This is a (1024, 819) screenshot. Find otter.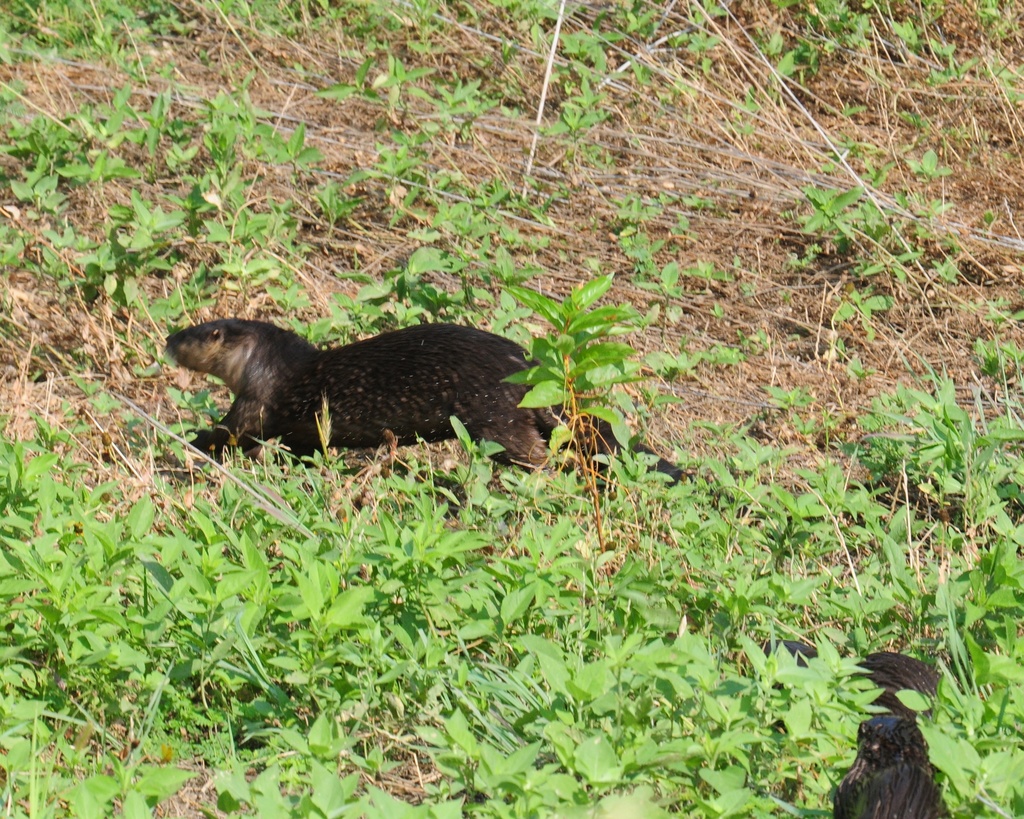
Bounding box: 164, 316, 763, 520.
